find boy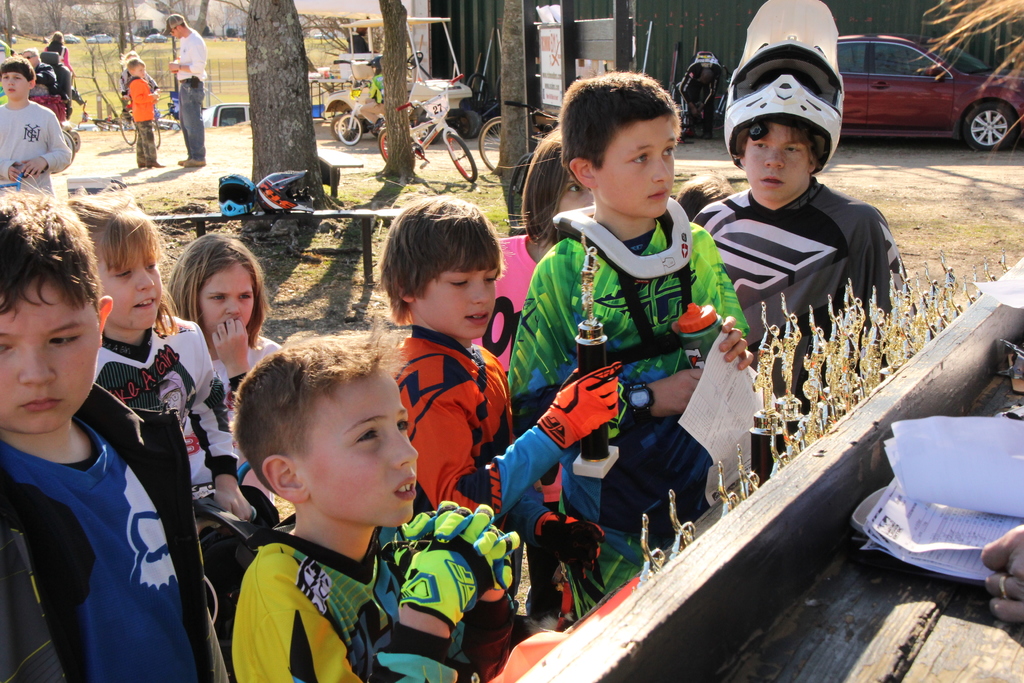
508, 64, 760, 571
